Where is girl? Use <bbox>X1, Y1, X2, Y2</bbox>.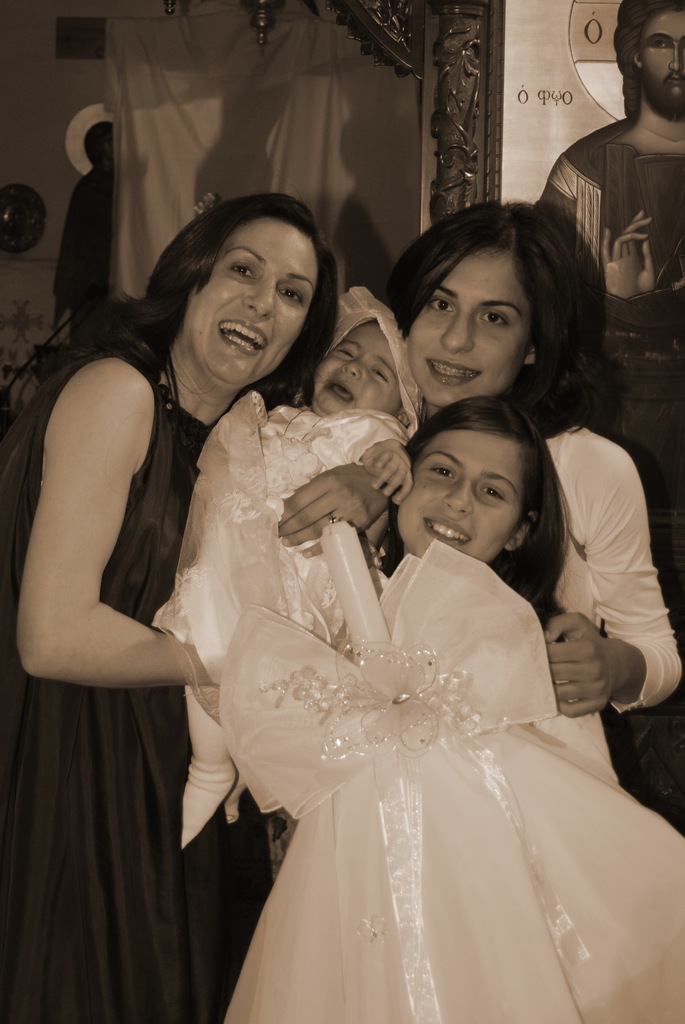
<bbox>379, 396, 568, 643</bbox>.
